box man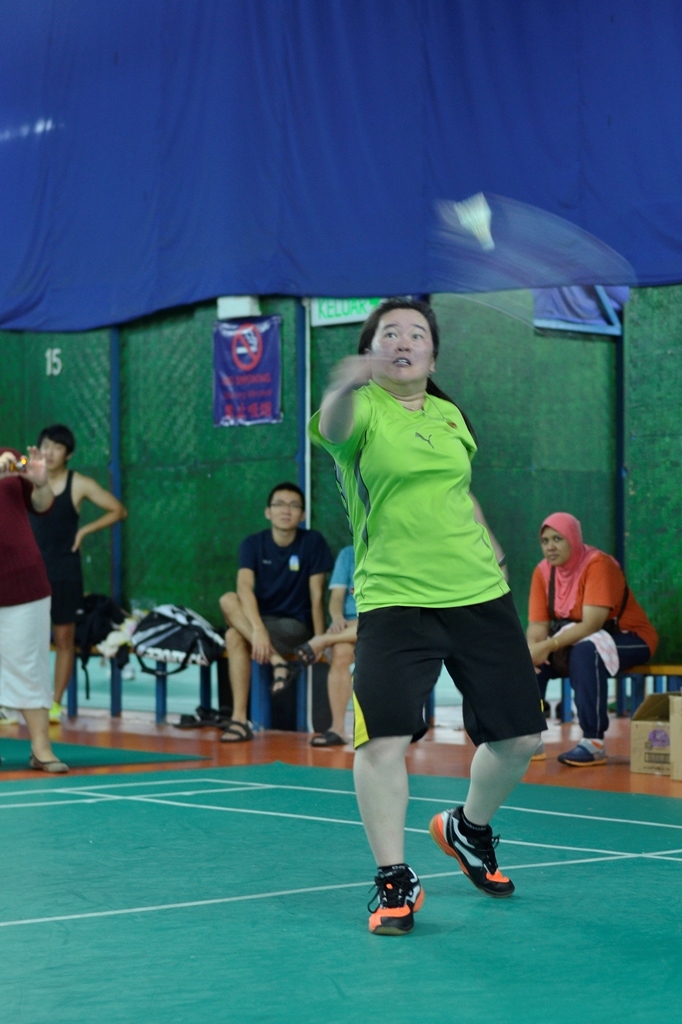
select_region(532, 521, 650, 779)
